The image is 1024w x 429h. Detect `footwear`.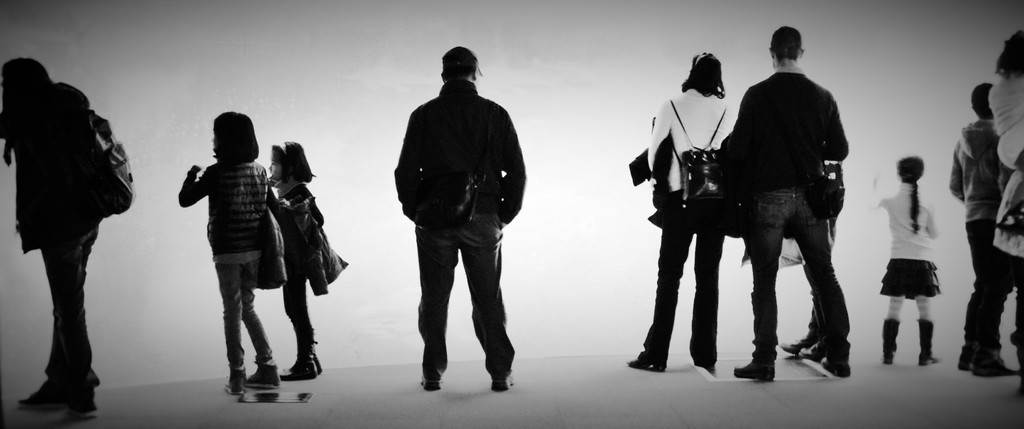
Detection: box(779, 340, 811, 352).
